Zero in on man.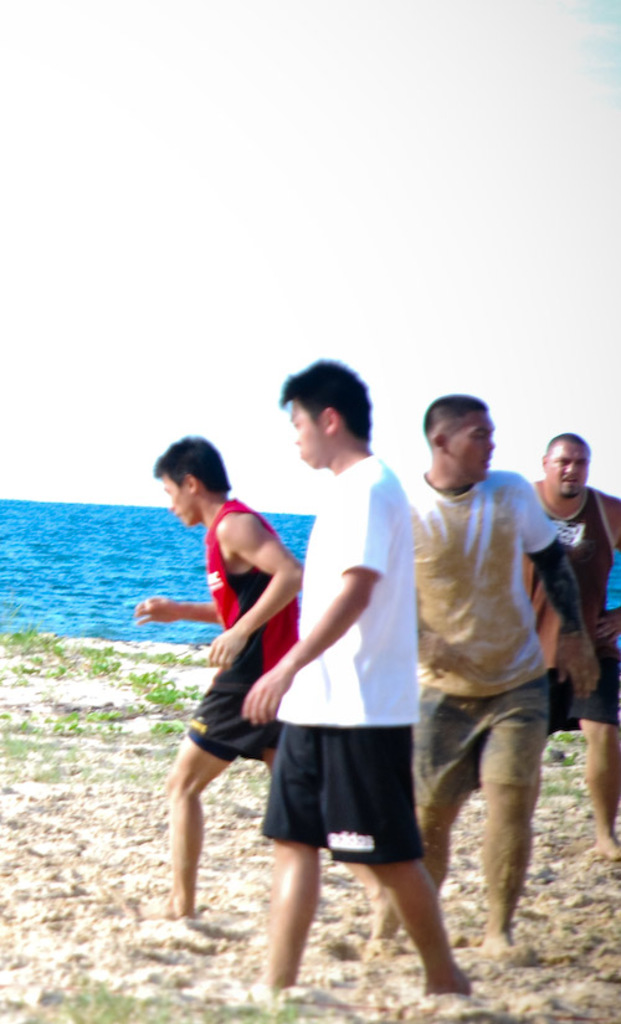
Zeroed in: 243/355/471/999.
